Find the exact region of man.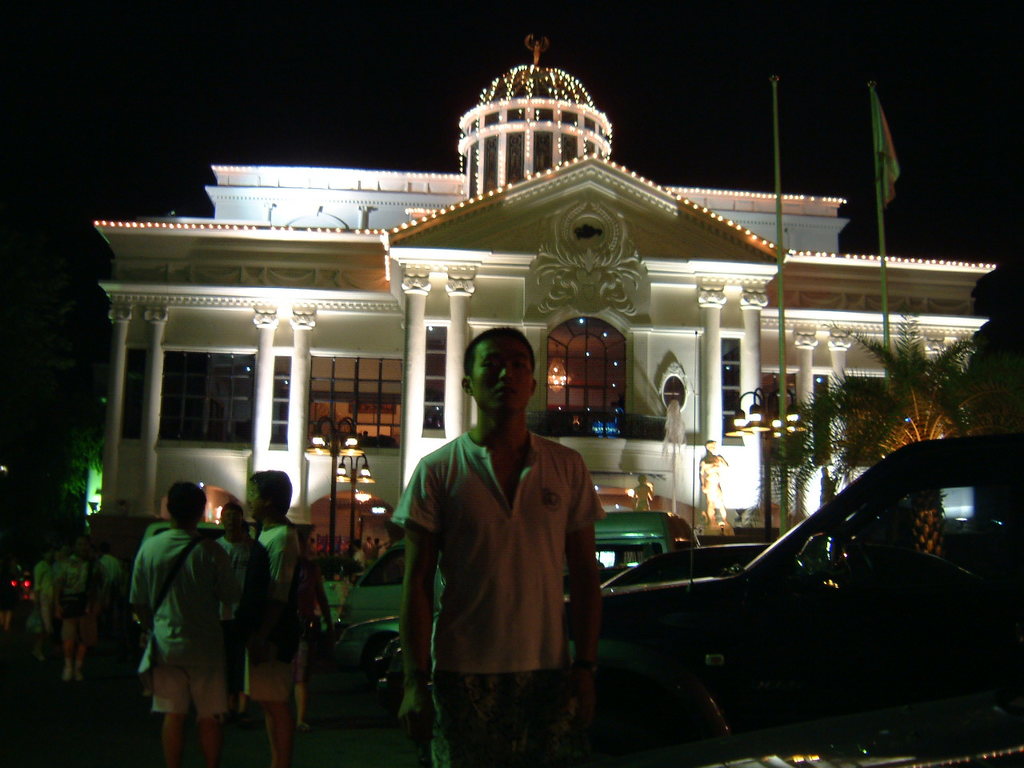
Exact region: box=[242, 471, 321, 767].
